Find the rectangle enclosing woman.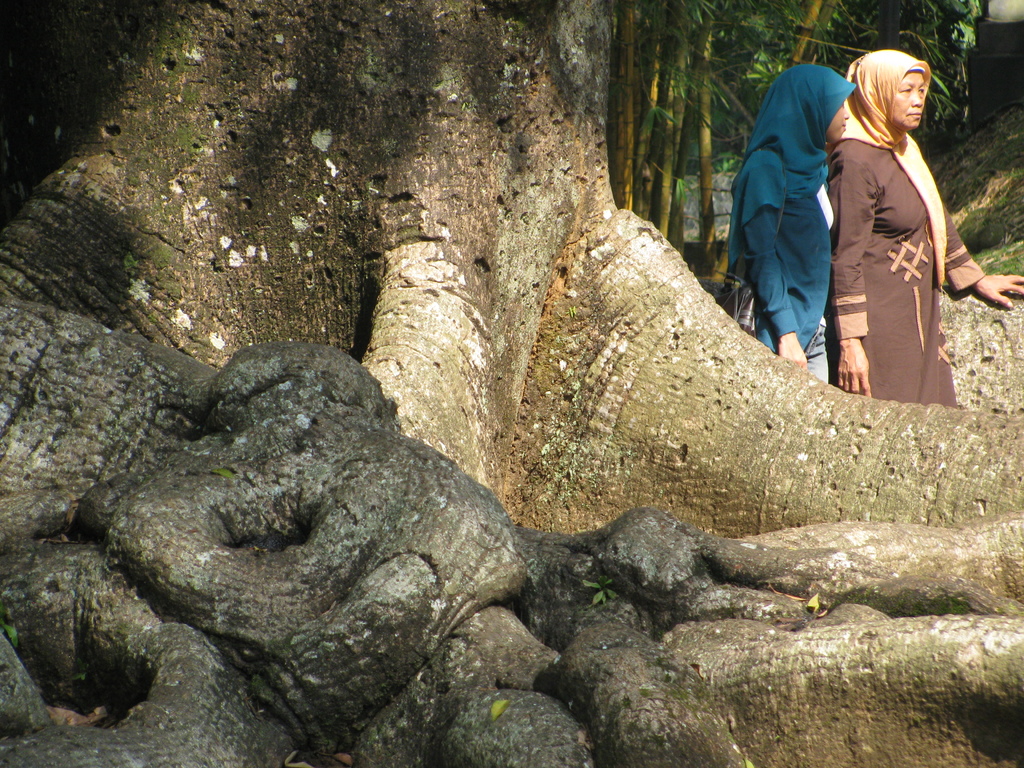
(x1=726, y1=63, x2=852, y2=375).
